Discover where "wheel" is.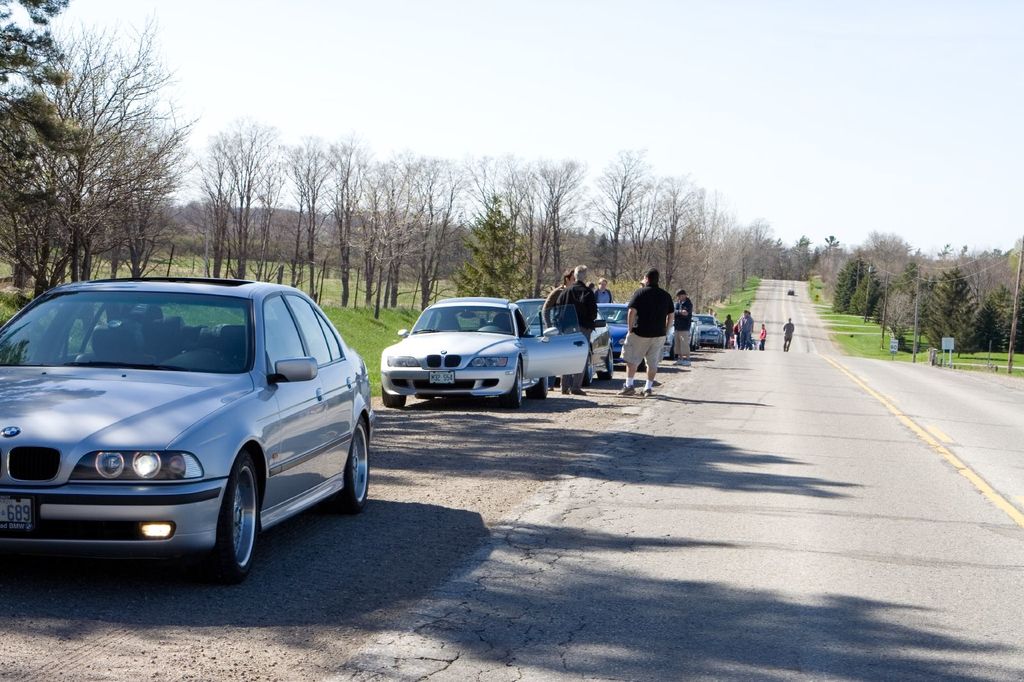
Discovered at <bbox>416, 393, 433, 399</bbox>.
